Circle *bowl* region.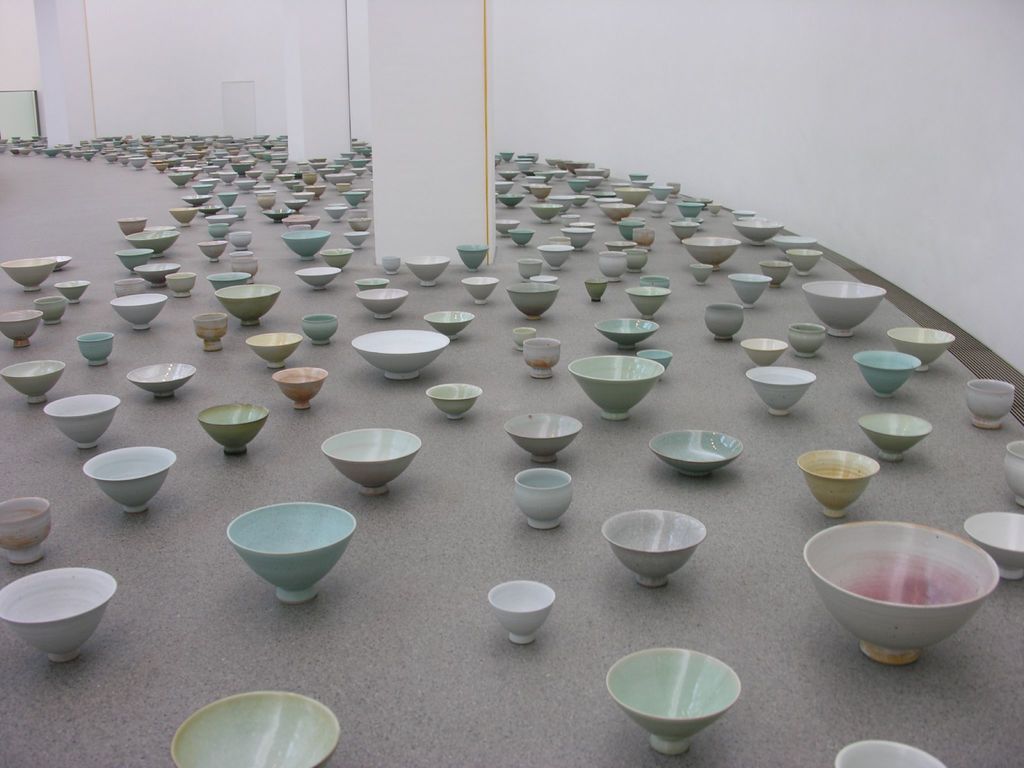
Region: crop(651, 187, 672, 199).
